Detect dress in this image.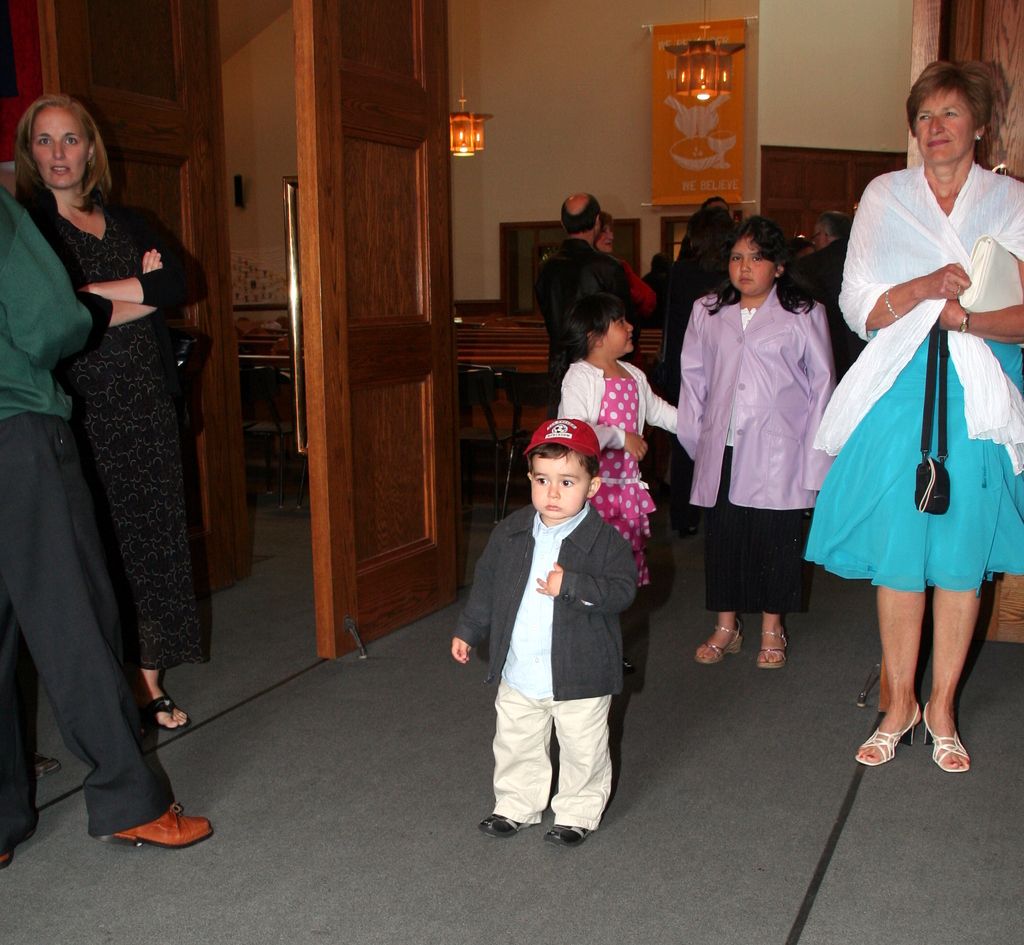
Detection: <region>591, 382, 654, 594</region>.
